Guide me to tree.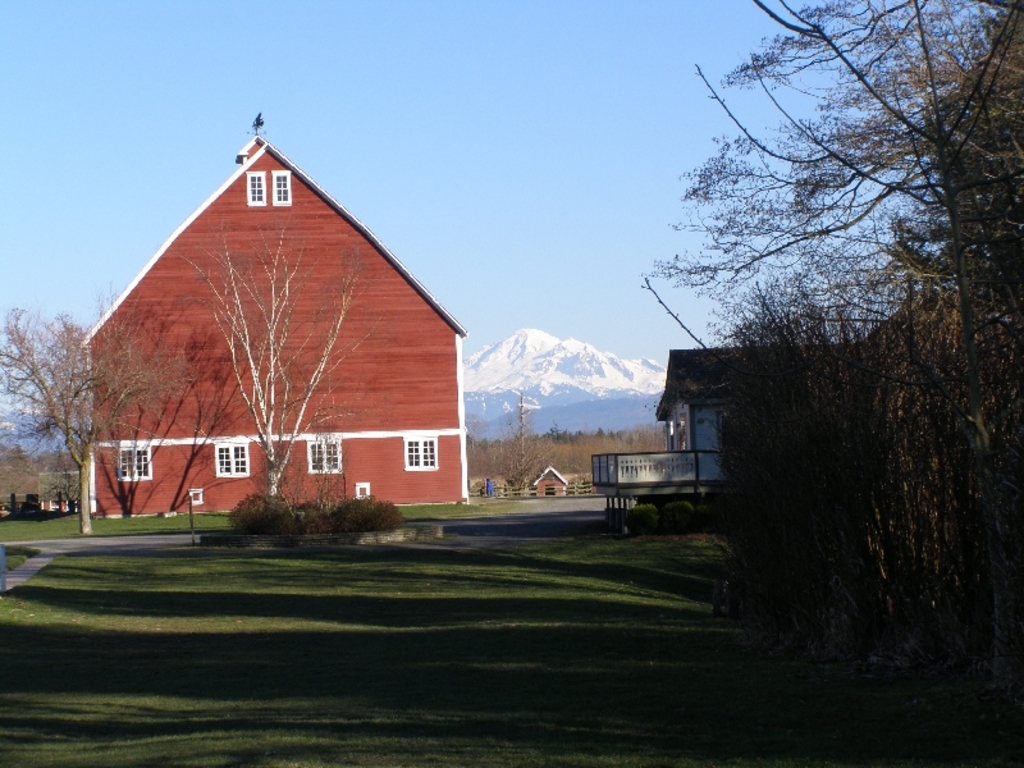
Guidance: Rect(164, 214, 384, 506).
